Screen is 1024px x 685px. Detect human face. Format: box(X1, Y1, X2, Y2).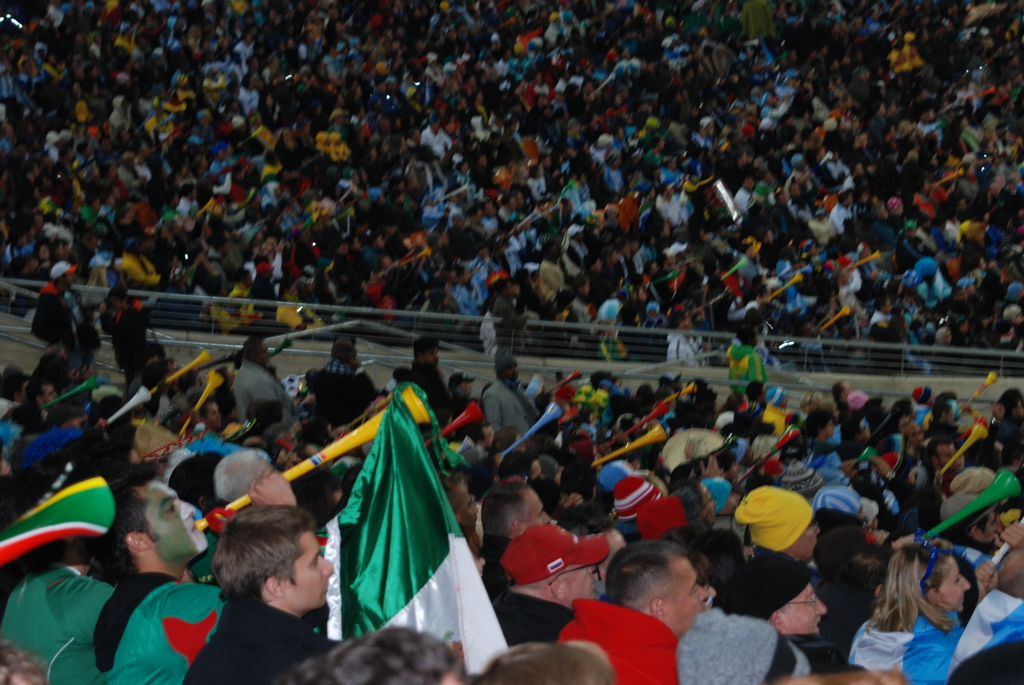
box(282, 535, 333, 606).
